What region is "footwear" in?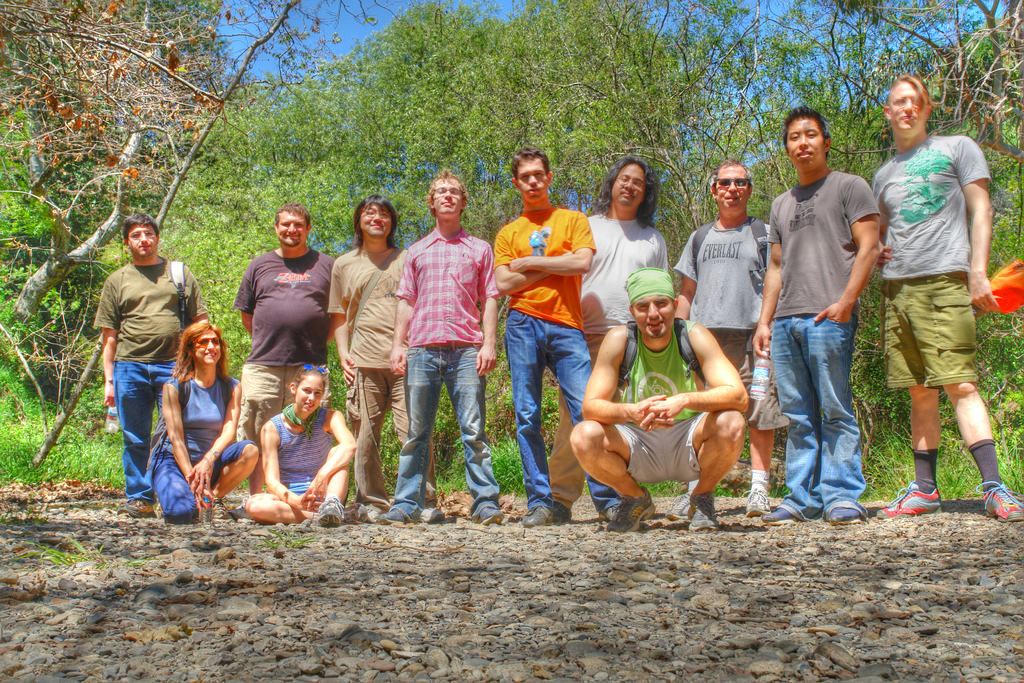
<bbox>982, 480, 1023, 521</bbox>.
